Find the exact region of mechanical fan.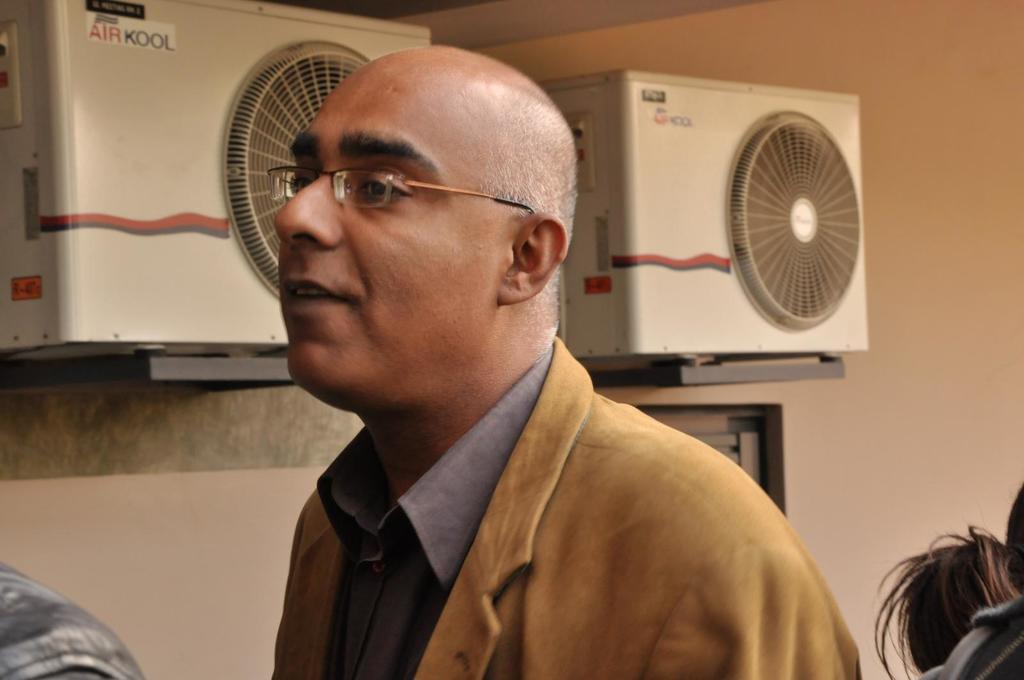
Exact region: Rect(725, 110, 858, 332).
